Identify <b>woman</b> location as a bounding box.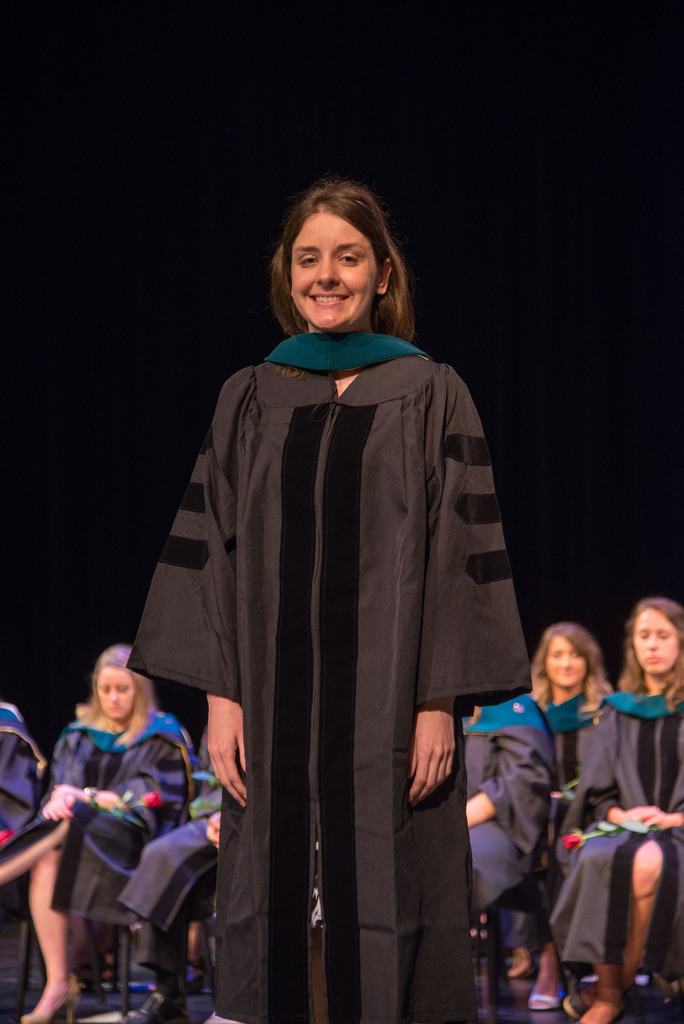
525,616,623,1008.
